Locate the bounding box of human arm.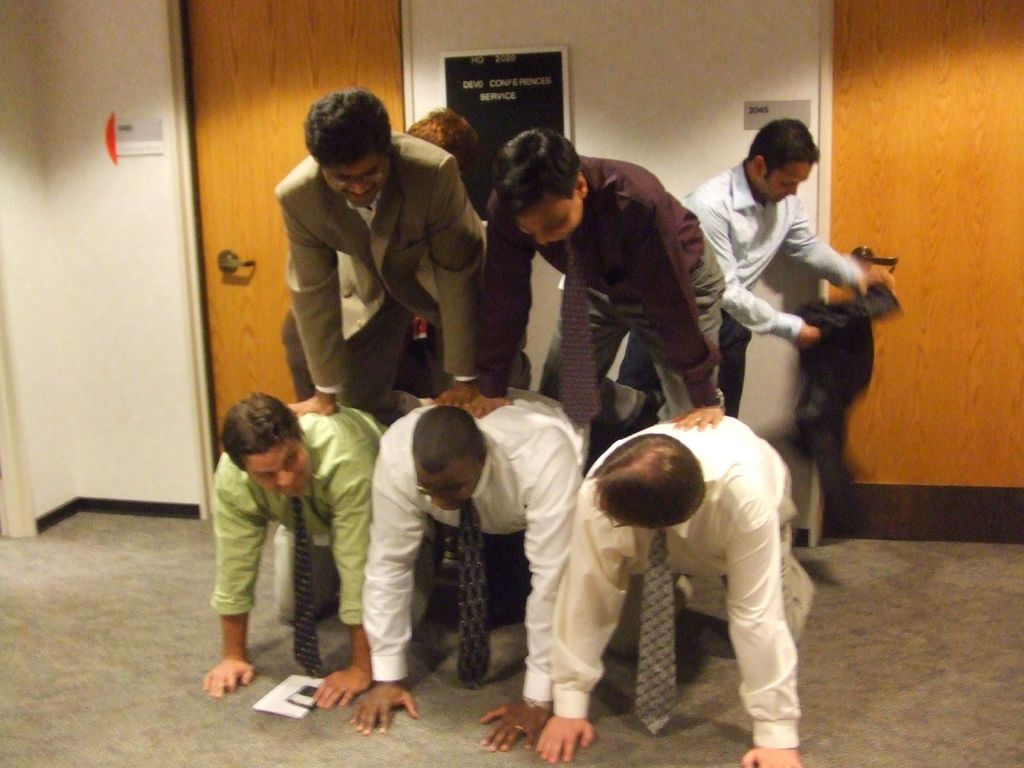
Bounding box: bbox=[468, 447, 587, 758].
